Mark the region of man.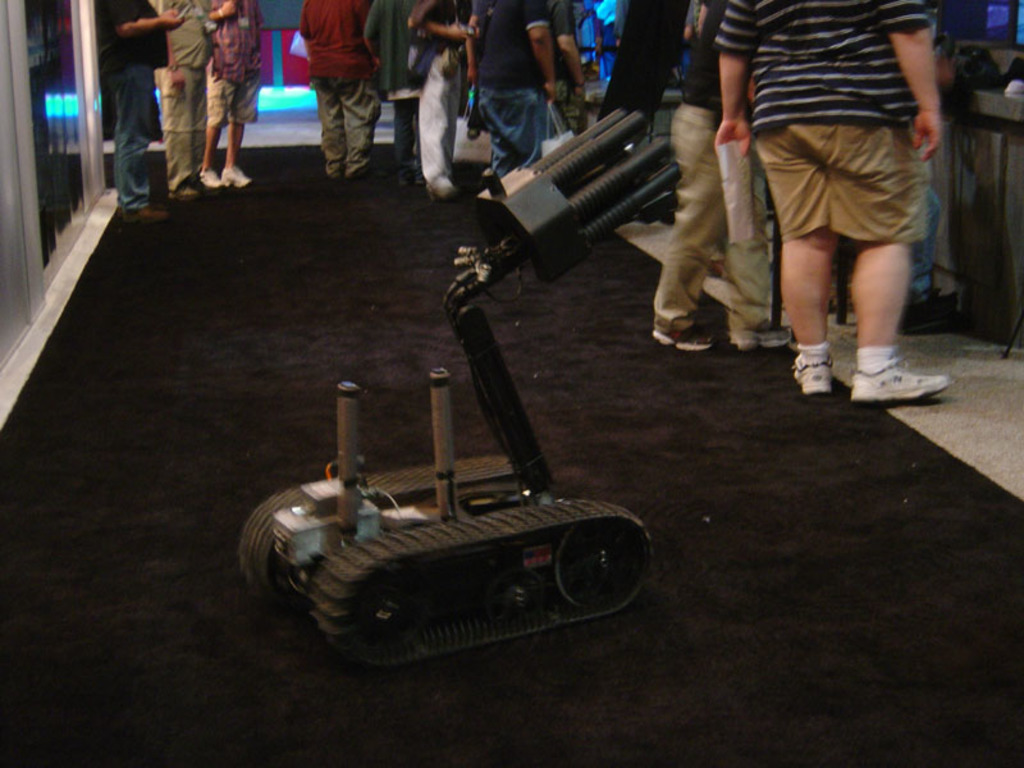
Region: 364:0:419:184.
